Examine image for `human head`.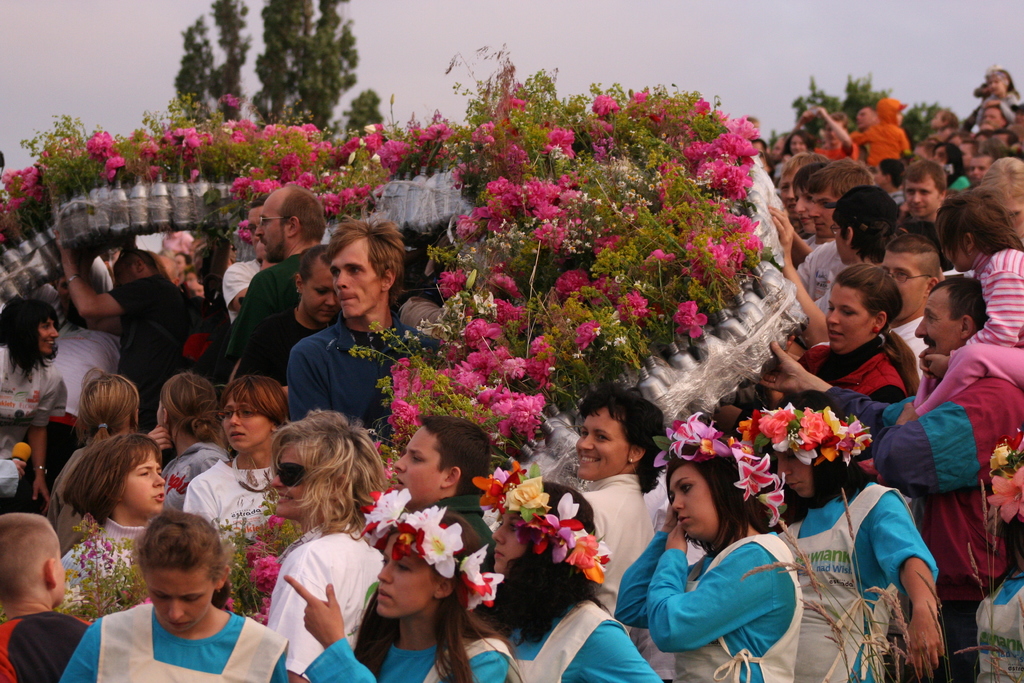
Examination result: box=[974, 157, 1023, 242].
